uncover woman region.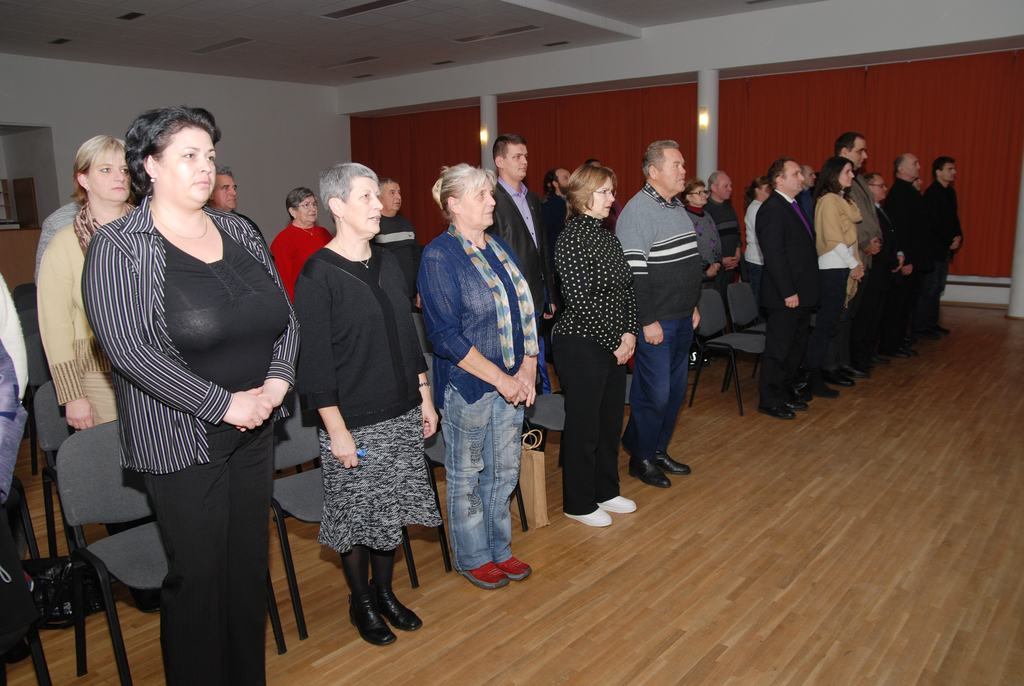
Uncovered: bbox=[679, 183, 721, 289].
